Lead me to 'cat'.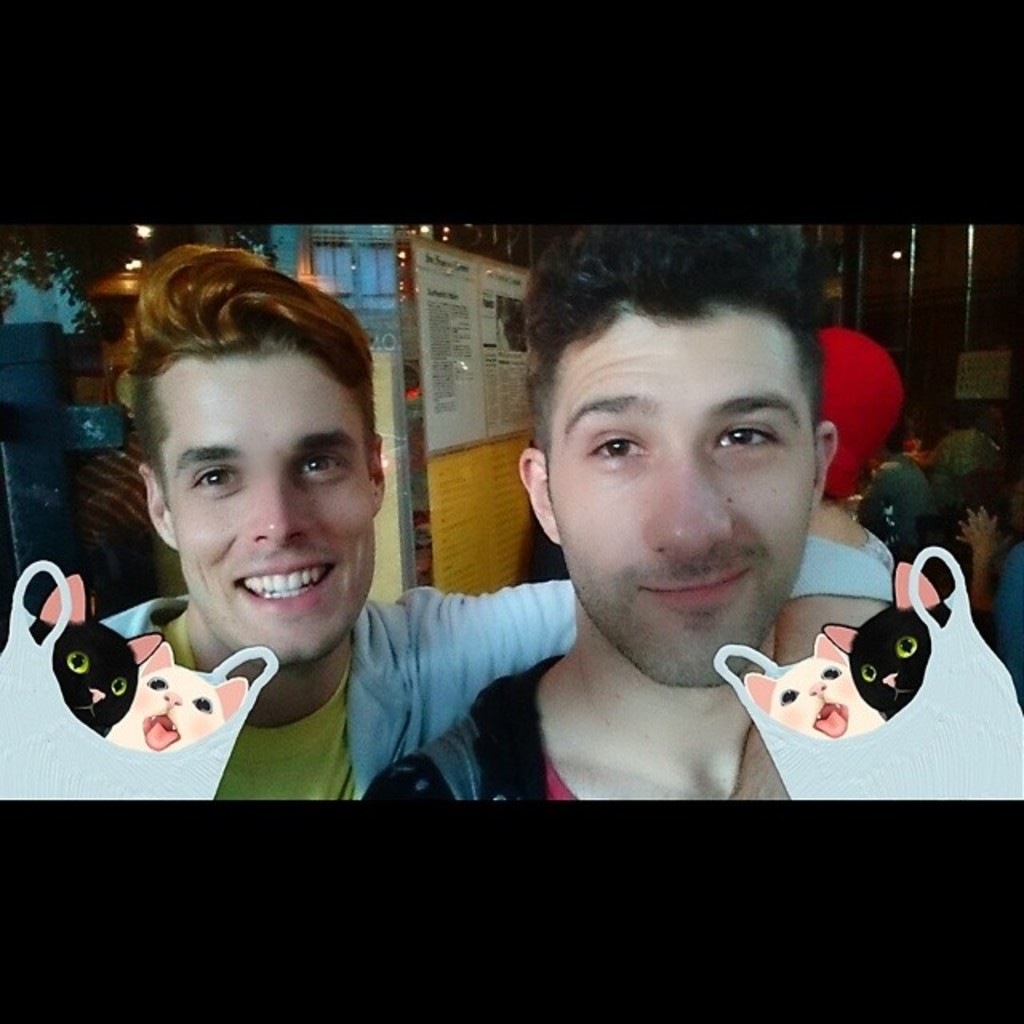
Lead to 738,635,885,744.
